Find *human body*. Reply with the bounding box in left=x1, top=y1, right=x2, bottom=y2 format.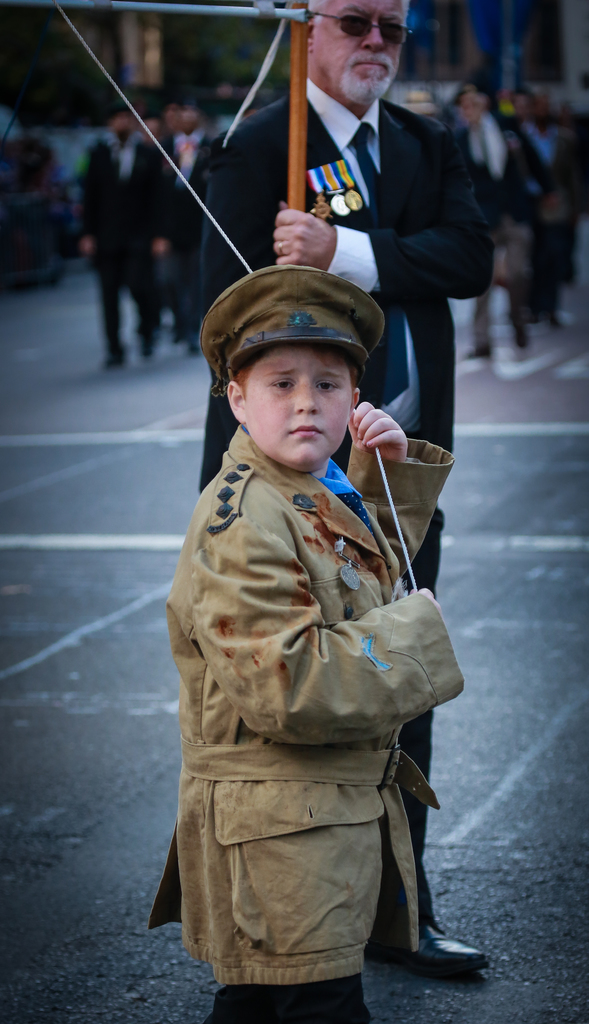
left=203, top=20, right=488, bottom=991.
